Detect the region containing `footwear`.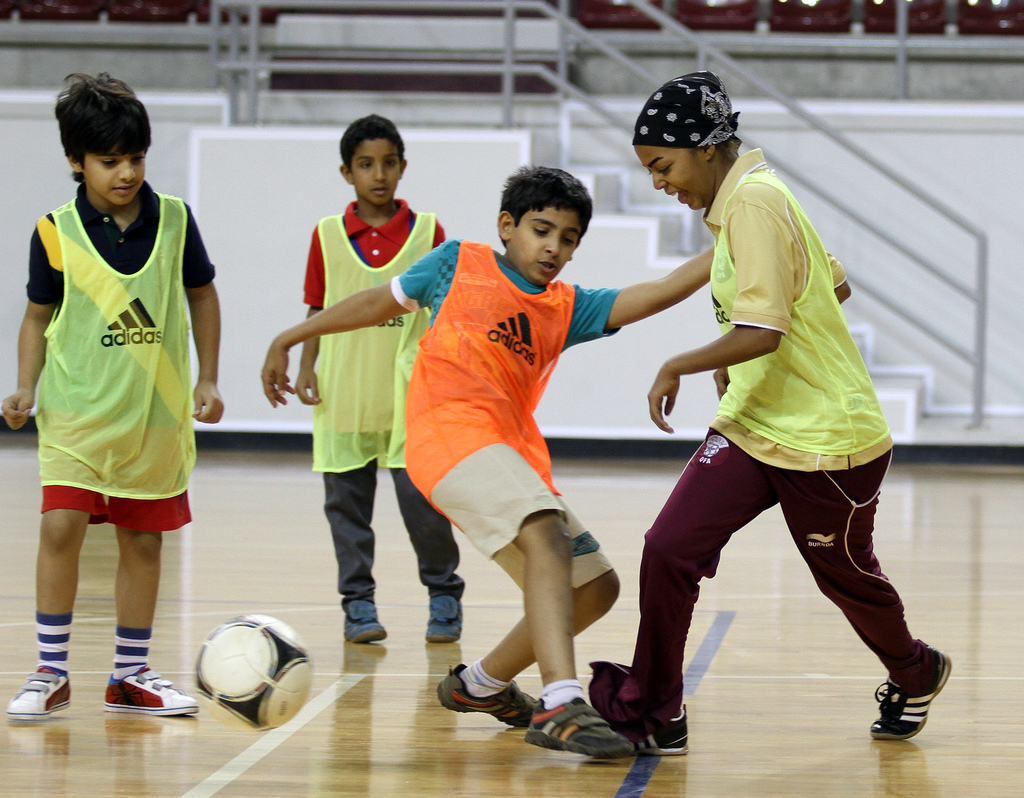
614, 701, 694, 761.
